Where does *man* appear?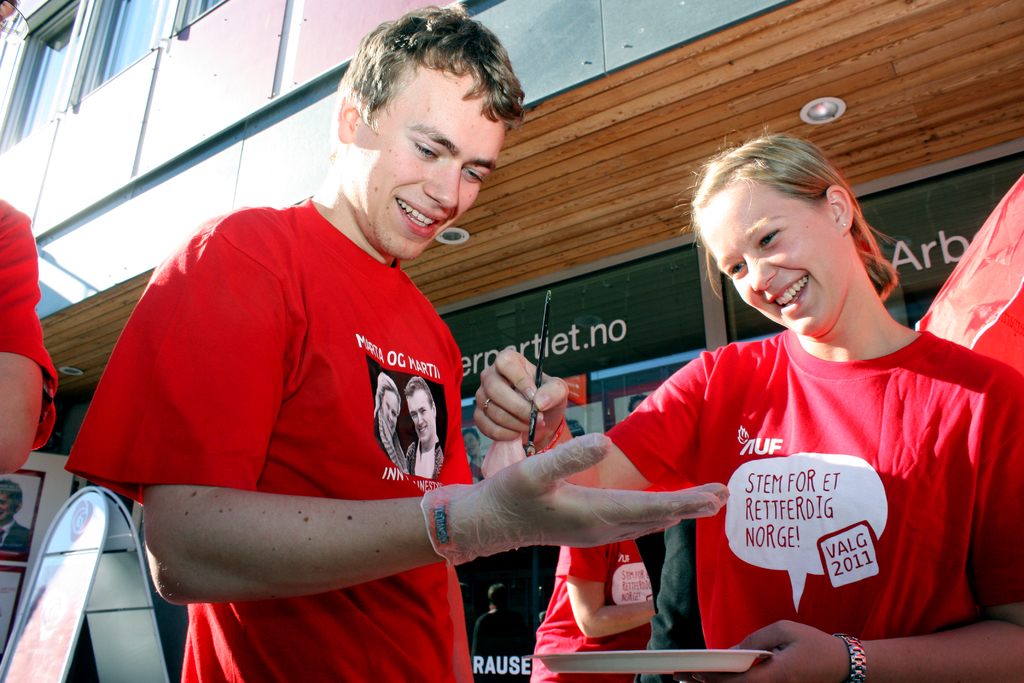
Appears at 0,199,69,479.
